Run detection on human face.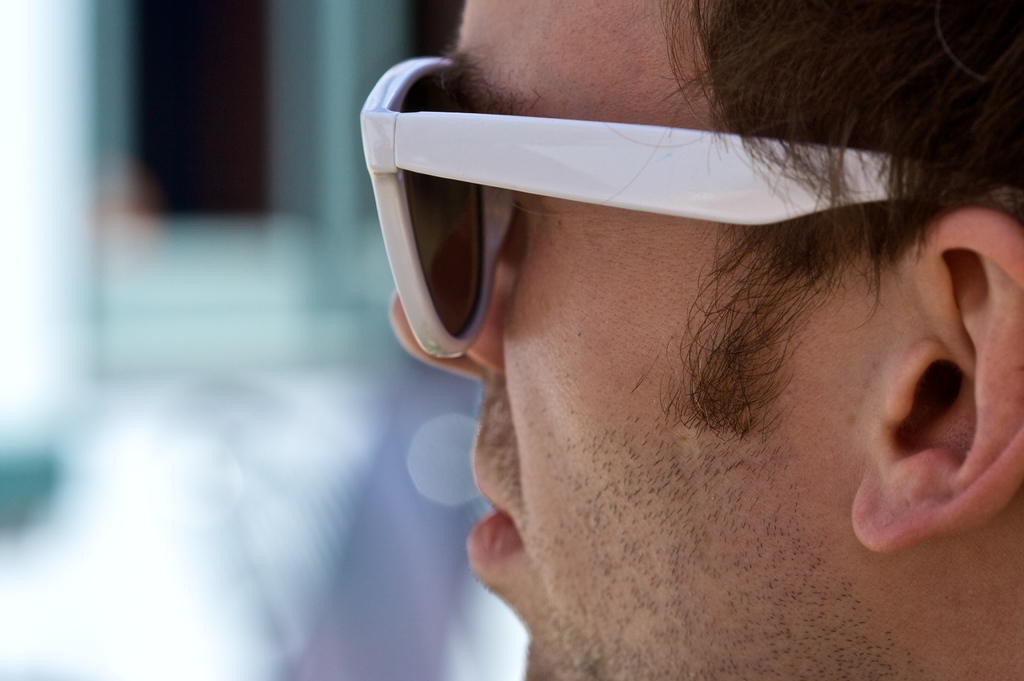
Result: [x1=384, y1=0, x2=854, y2=680].
